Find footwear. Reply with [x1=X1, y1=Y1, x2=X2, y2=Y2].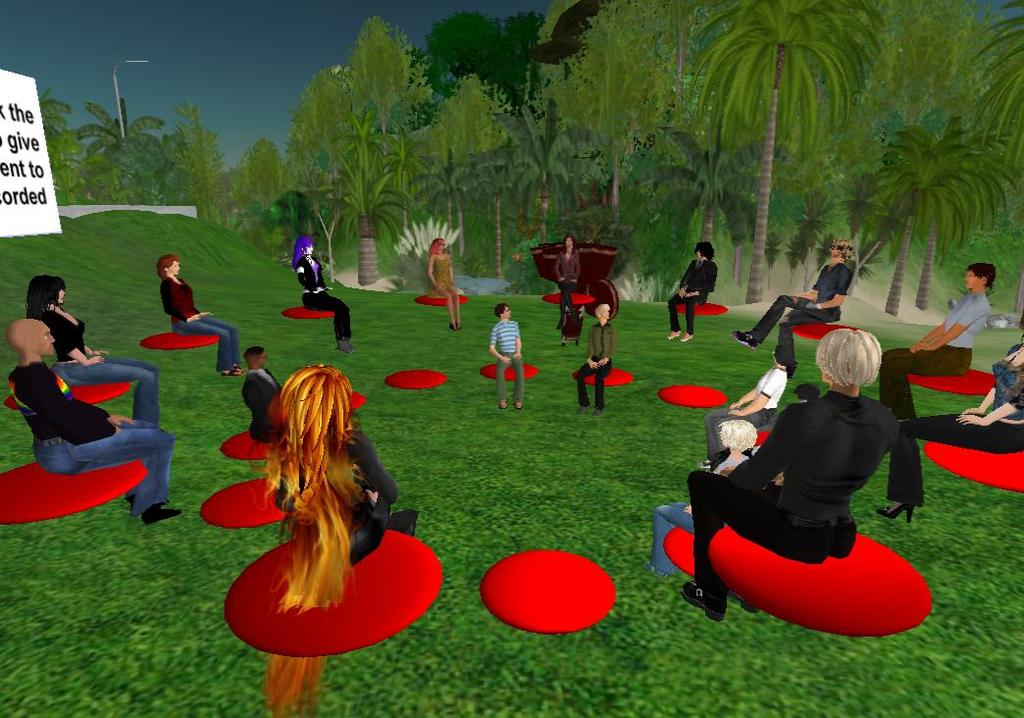
[x1=681, y1=582, x2=722, y2=622].
